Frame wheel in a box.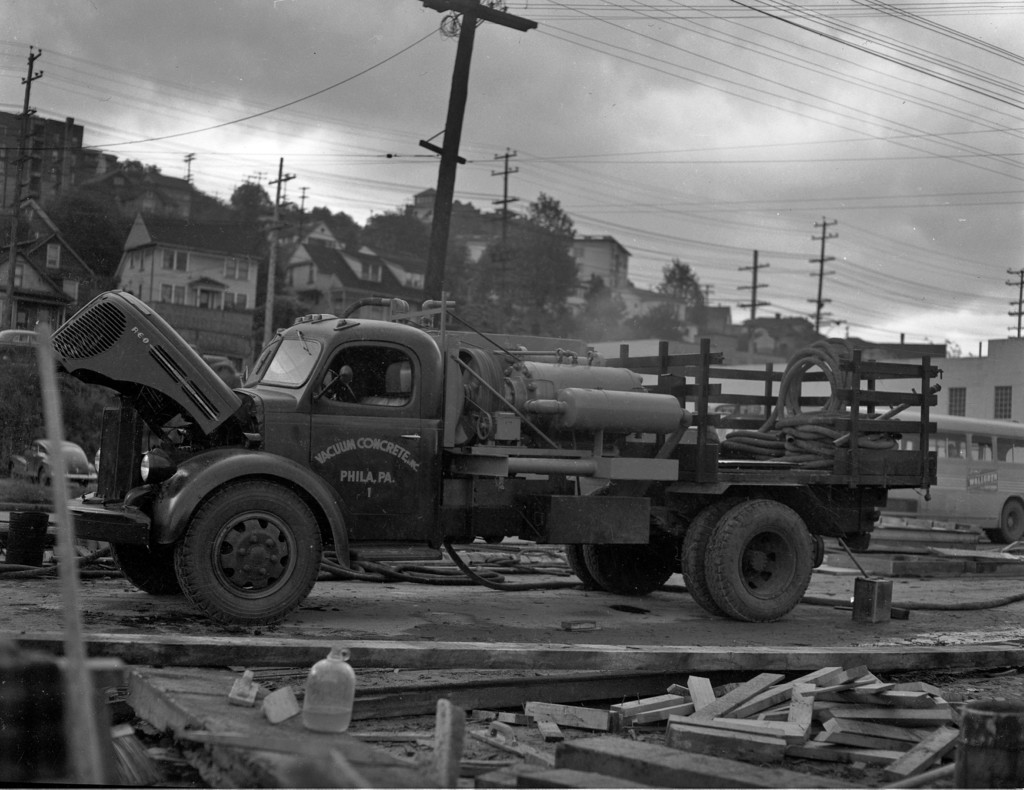
106, 543, 184, 602.
